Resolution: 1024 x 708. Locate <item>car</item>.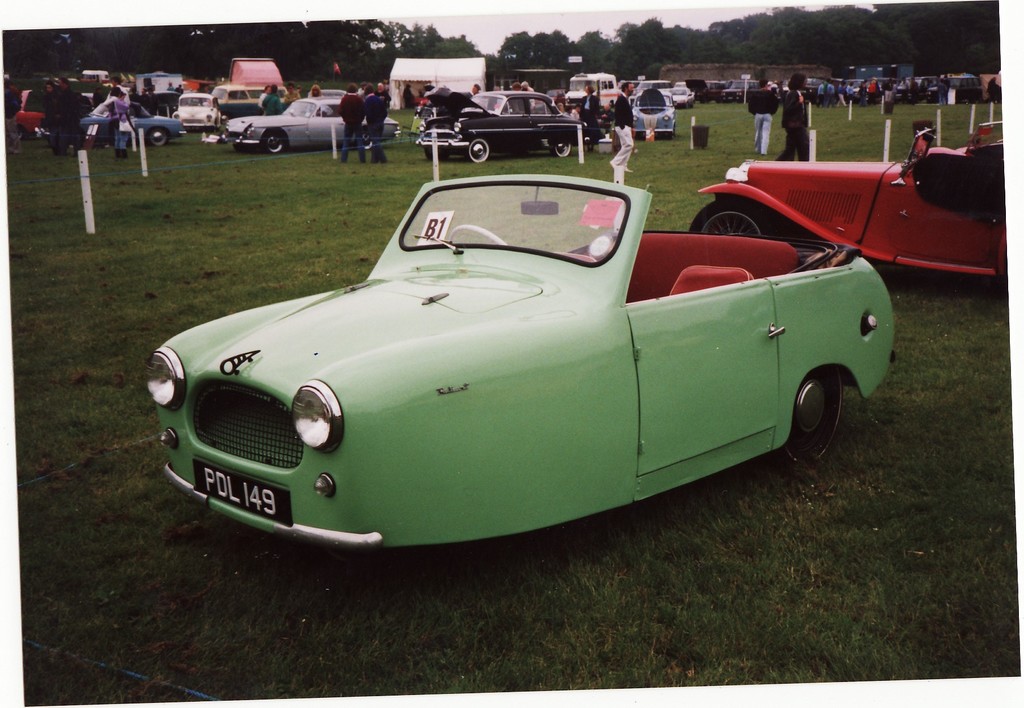
414 87 594 158.
